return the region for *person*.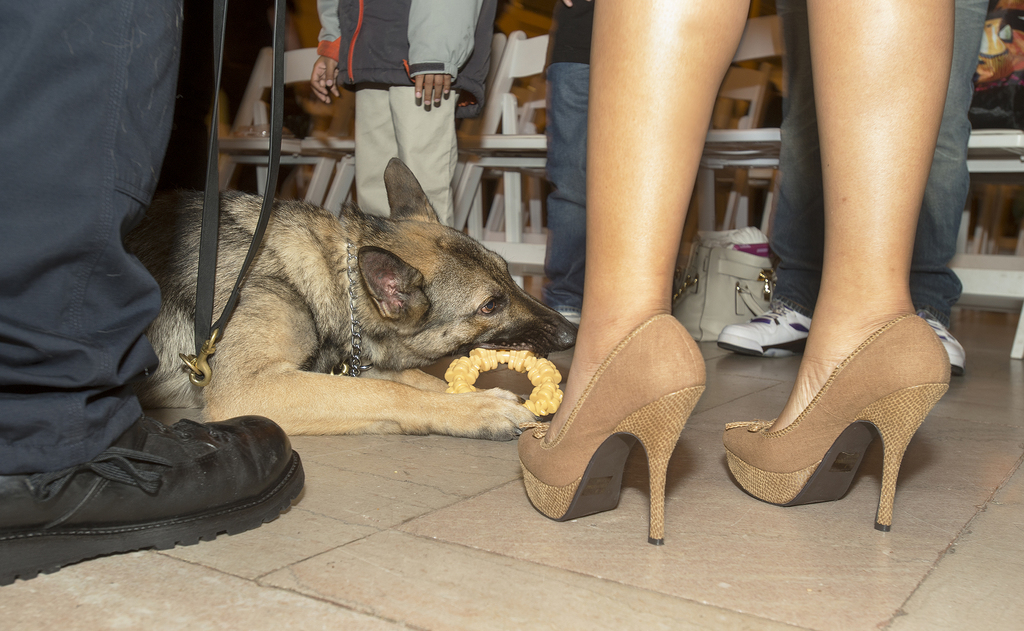
x1=514, y1=0, x2=954, y2=542.
